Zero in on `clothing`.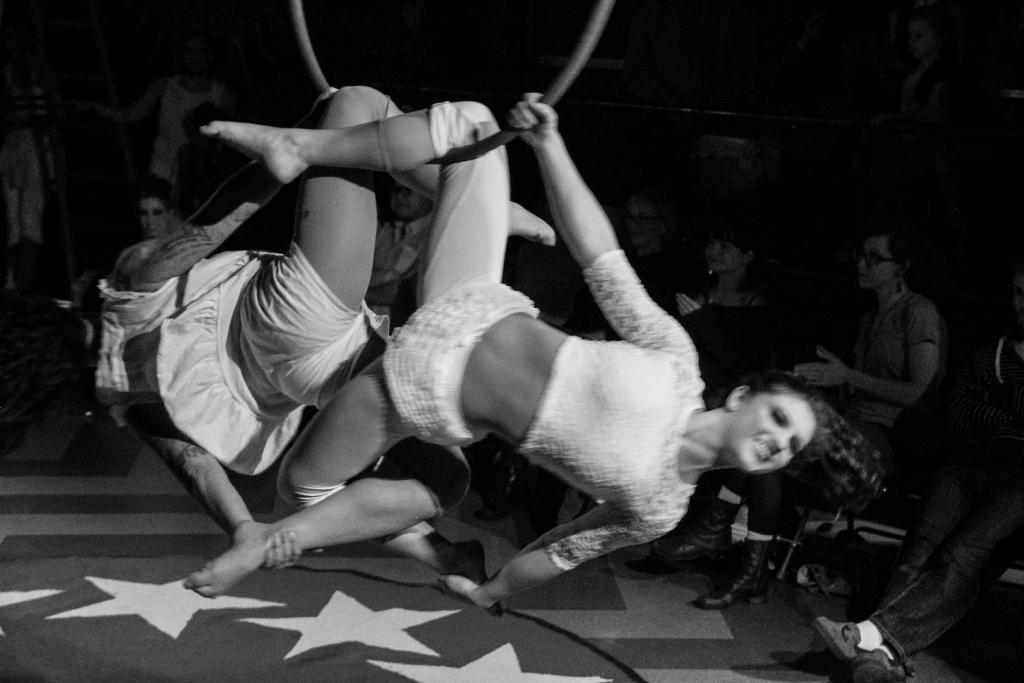
Zeroed in: <bbox>95, 199, 399, 472</bbox>.
